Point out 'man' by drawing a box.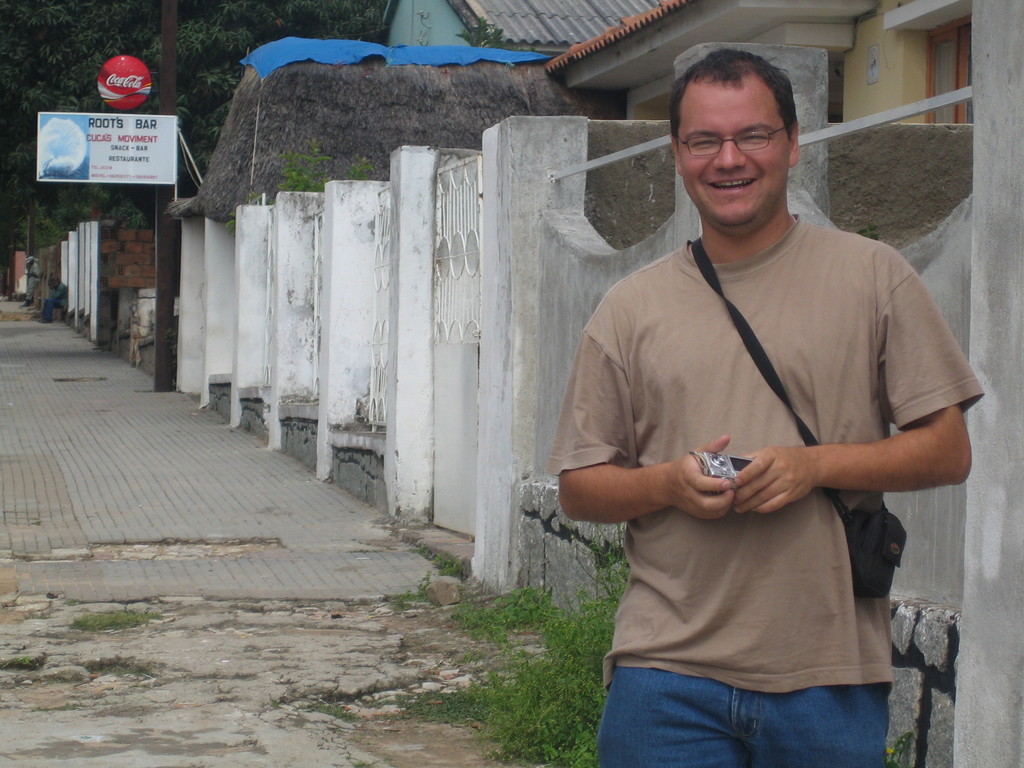
l=18, t=253, r=39, b=306.
